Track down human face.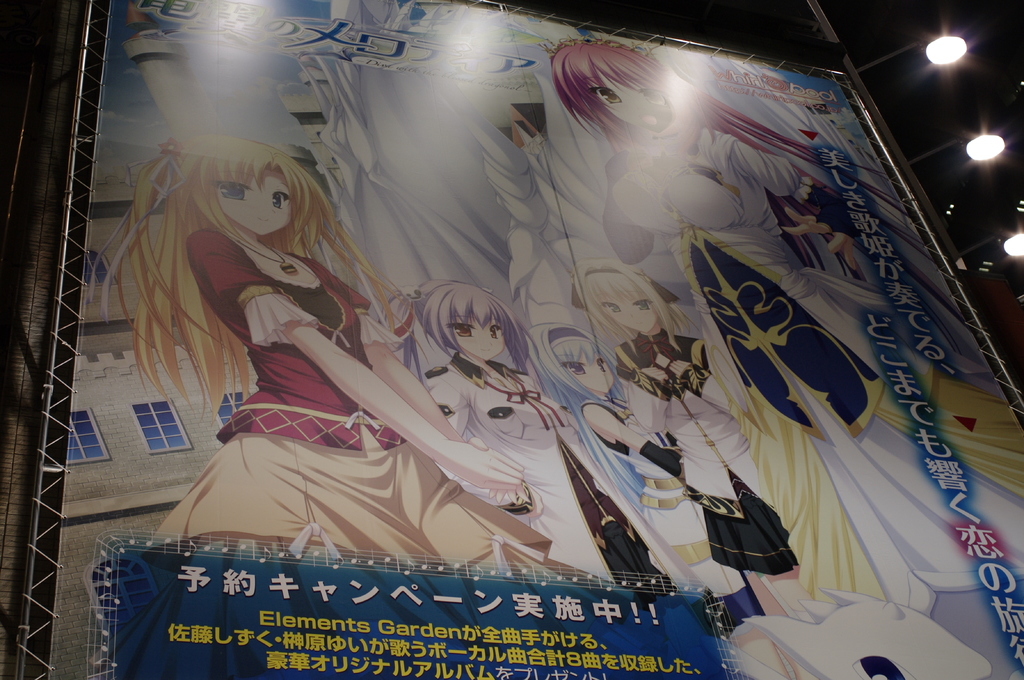
Tracked to {"x1": 220, "y1": 165, "x2": 292, "y2": 239}.
